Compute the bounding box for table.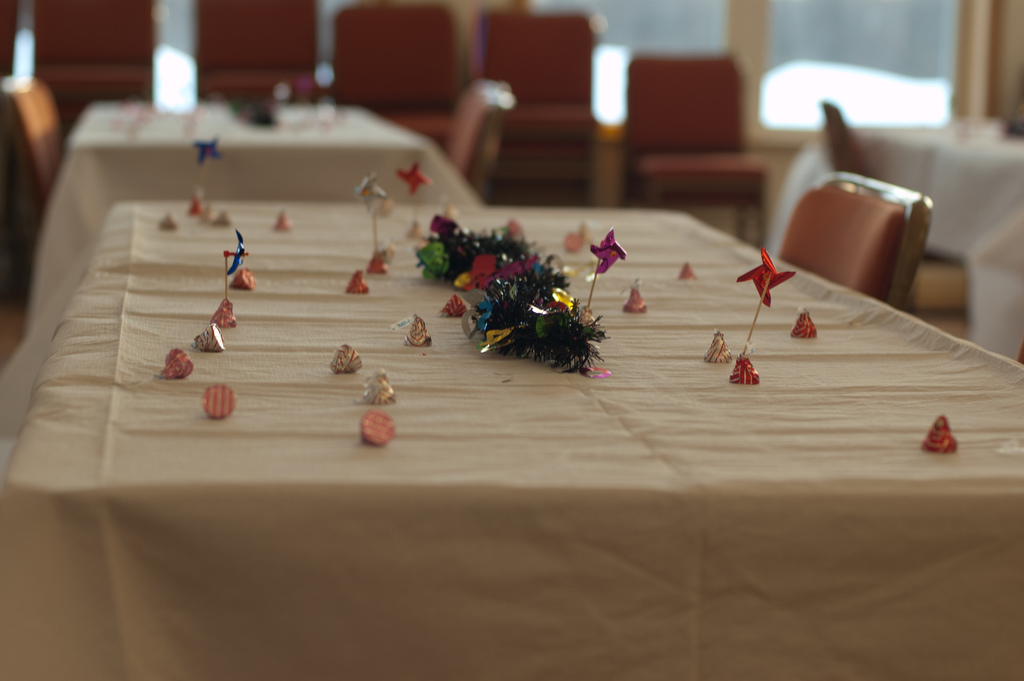
x1=44 y1=240 x2=1023 y2=650.
